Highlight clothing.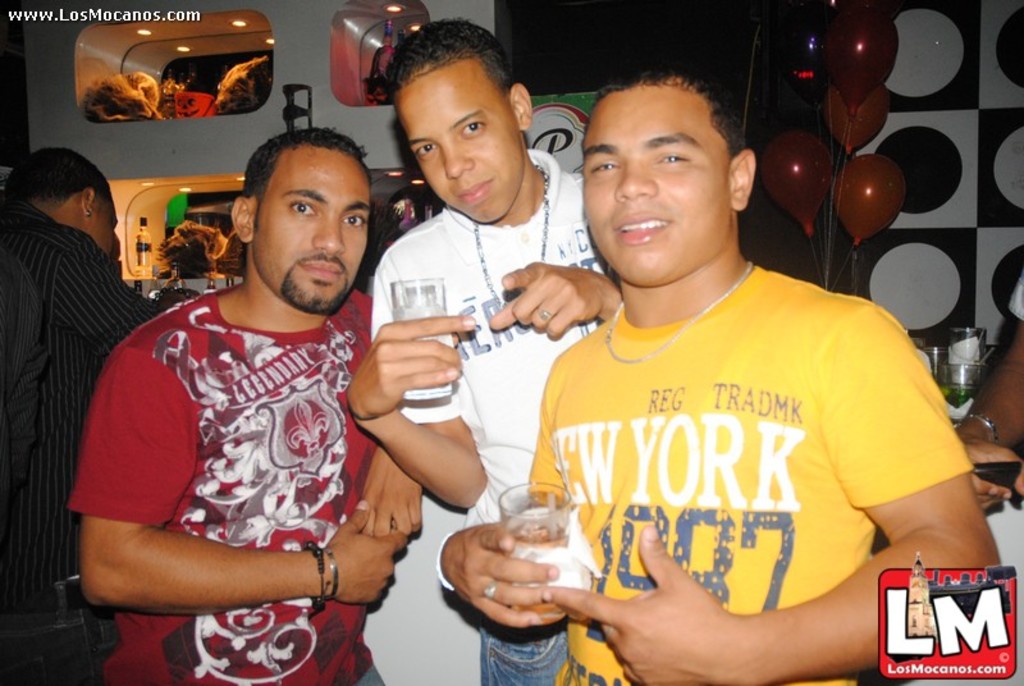
Highlighted region: 547, 237, 961, 622.
